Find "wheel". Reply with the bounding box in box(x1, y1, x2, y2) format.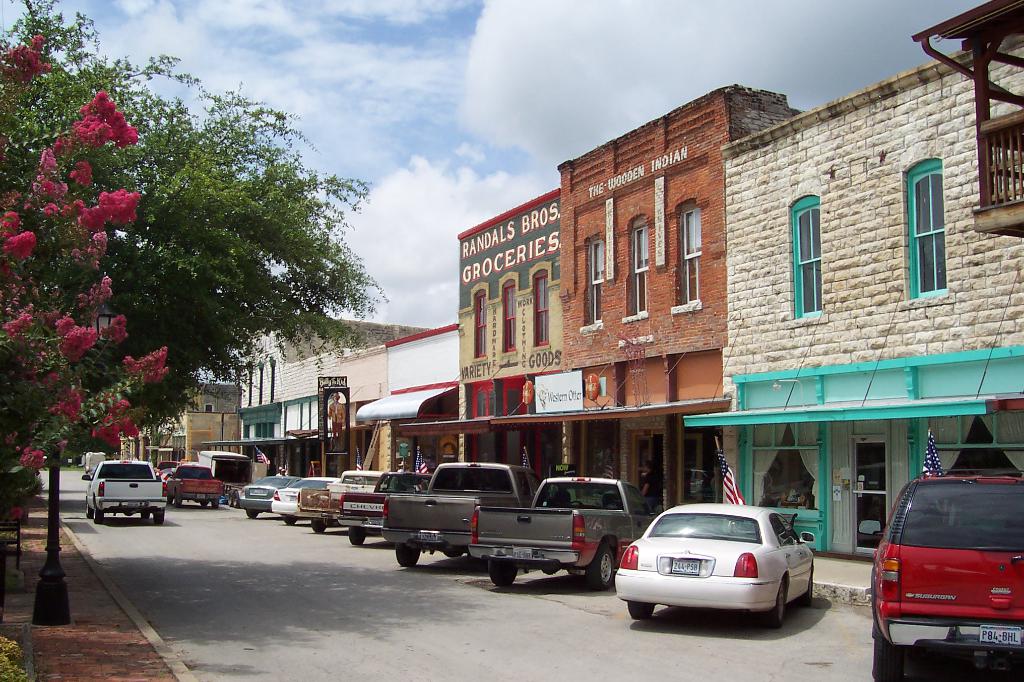
box(626, 603, 657, 622).
